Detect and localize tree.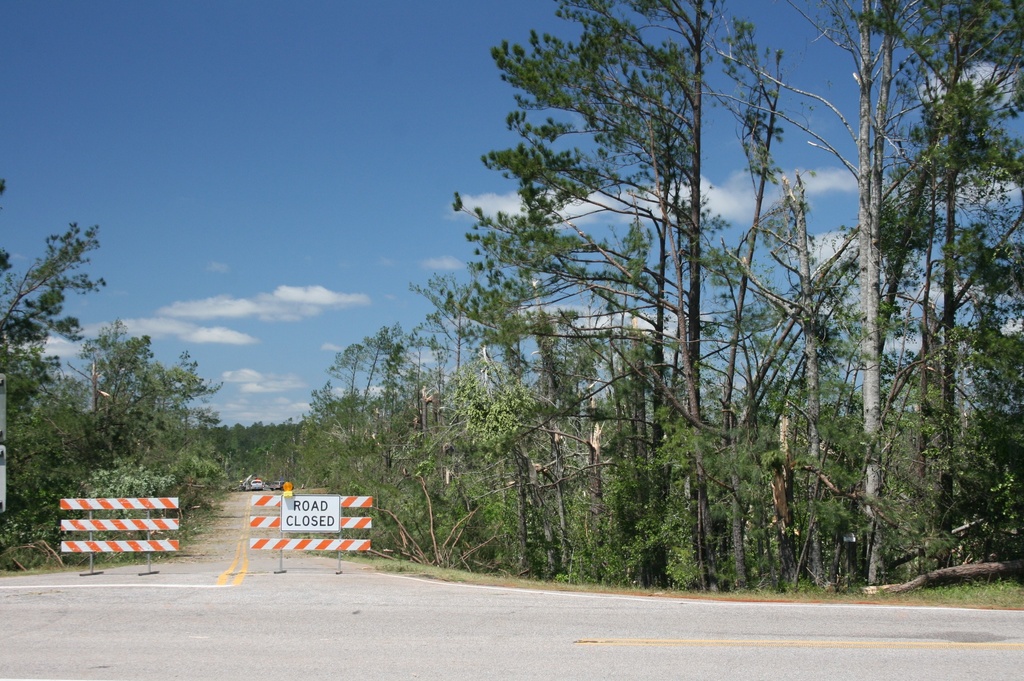
Localized at x1=440 y1=0 x2=770 y2=579.
